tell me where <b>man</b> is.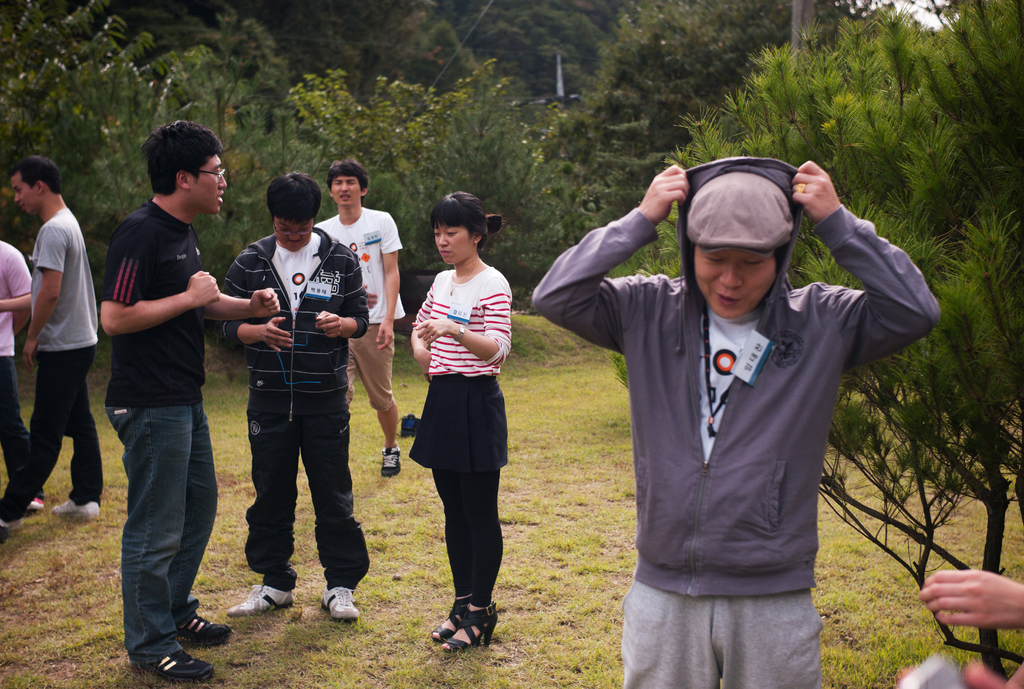
<b>man</b> is at 101/121/287/688.
